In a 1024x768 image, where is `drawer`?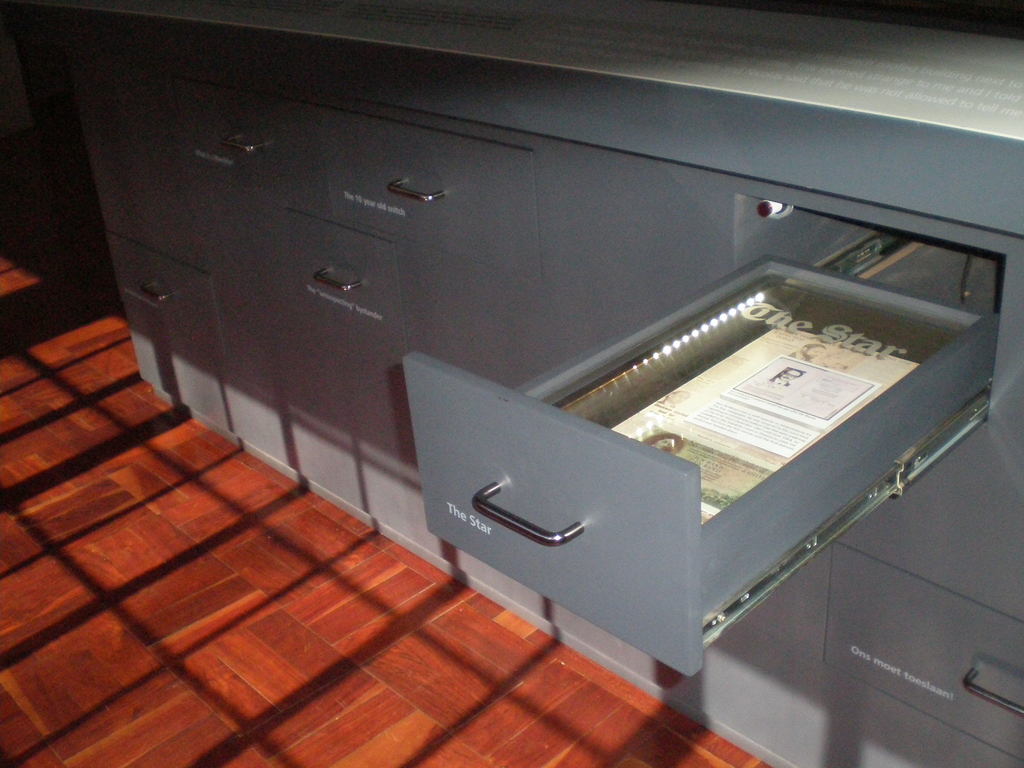
l=385, t=200, r=988, b=696.
